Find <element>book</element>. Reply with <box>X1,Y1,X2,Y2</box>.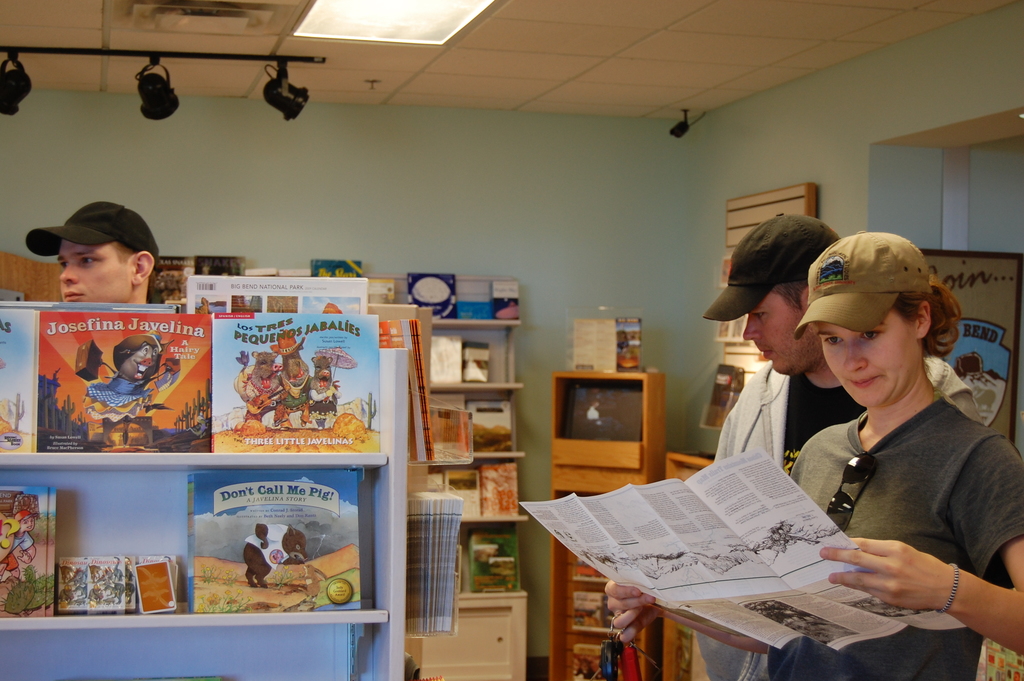
<box>402,489,465,644</box>.
